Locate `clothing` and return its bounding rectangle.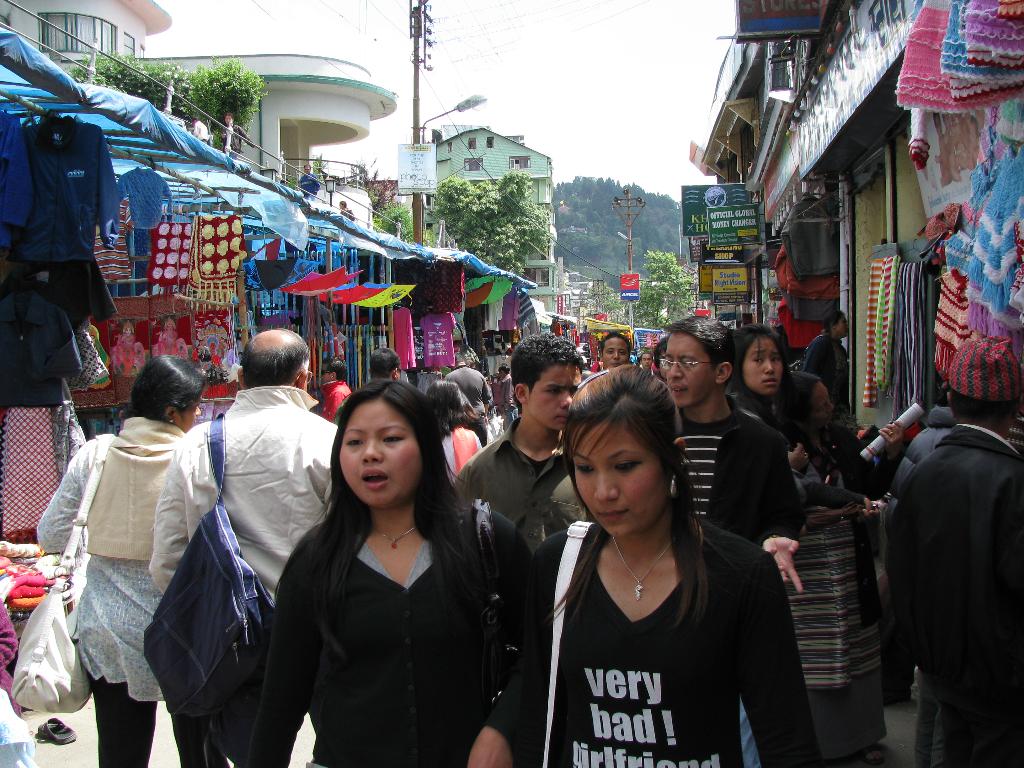
x1=483, y1=294, x2=502, y2=335.
